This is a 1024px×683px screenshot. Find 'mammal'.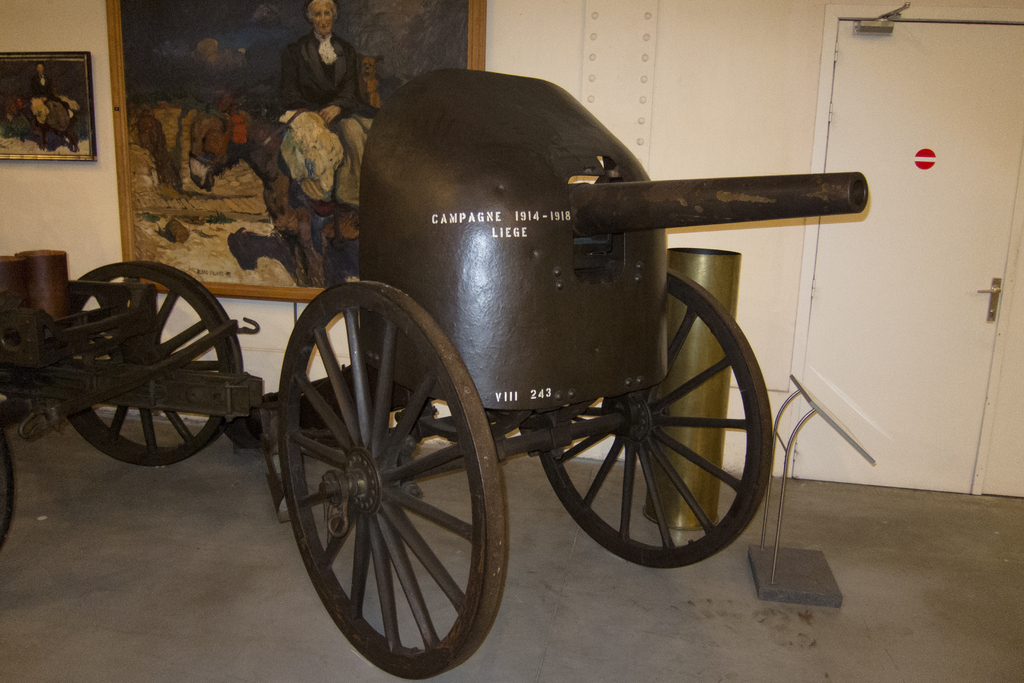
Bounding box: left=29, top=86, right=79, bottom=152.
